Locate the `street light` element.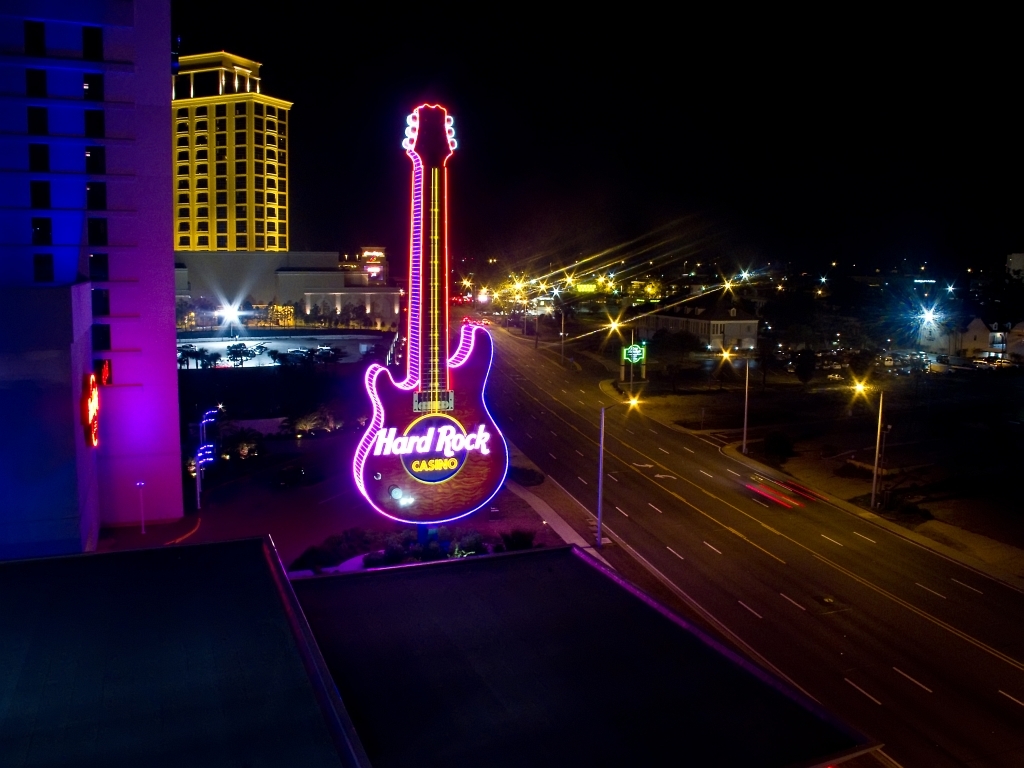
Element bbox: pyautogui.locateOnScreen(598, 315, 637, 388).
